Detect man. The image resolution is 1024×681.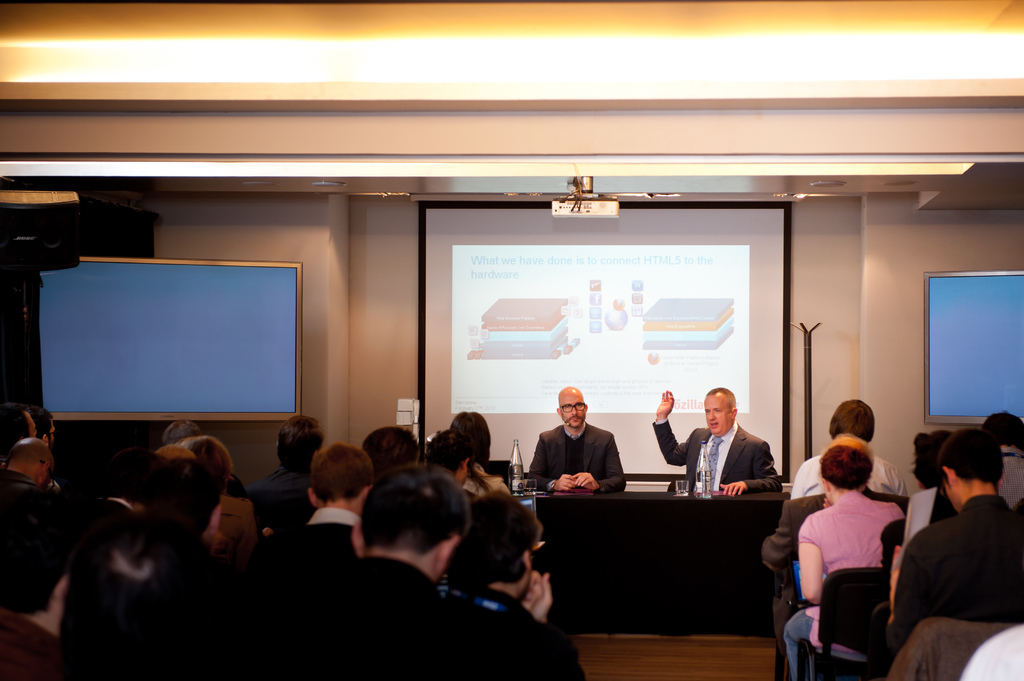
[left=758, top=435, right=907, bottom=653].
